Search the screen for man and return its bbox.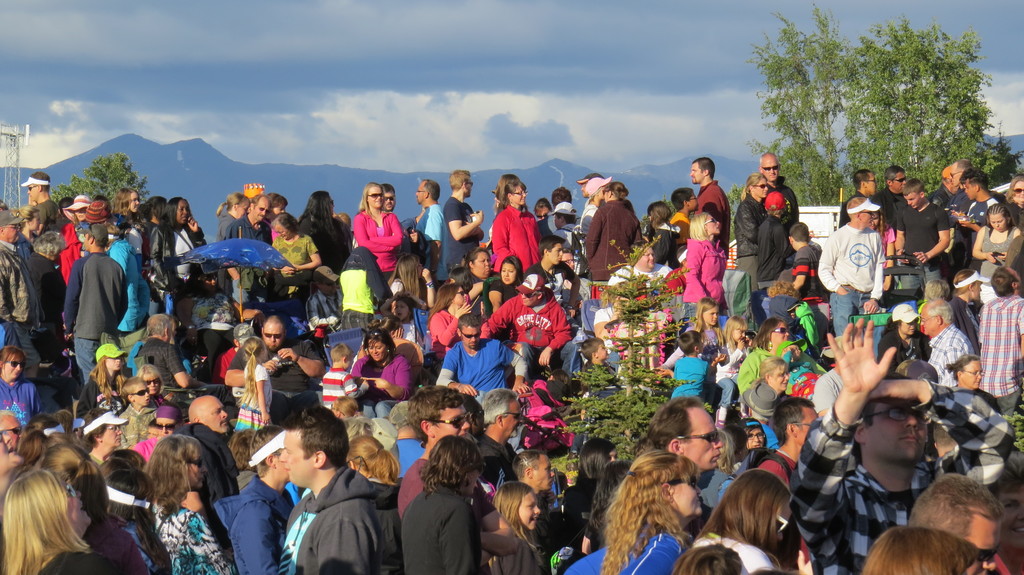
Found: [left=540, top=189, right=576, bottom=239].
